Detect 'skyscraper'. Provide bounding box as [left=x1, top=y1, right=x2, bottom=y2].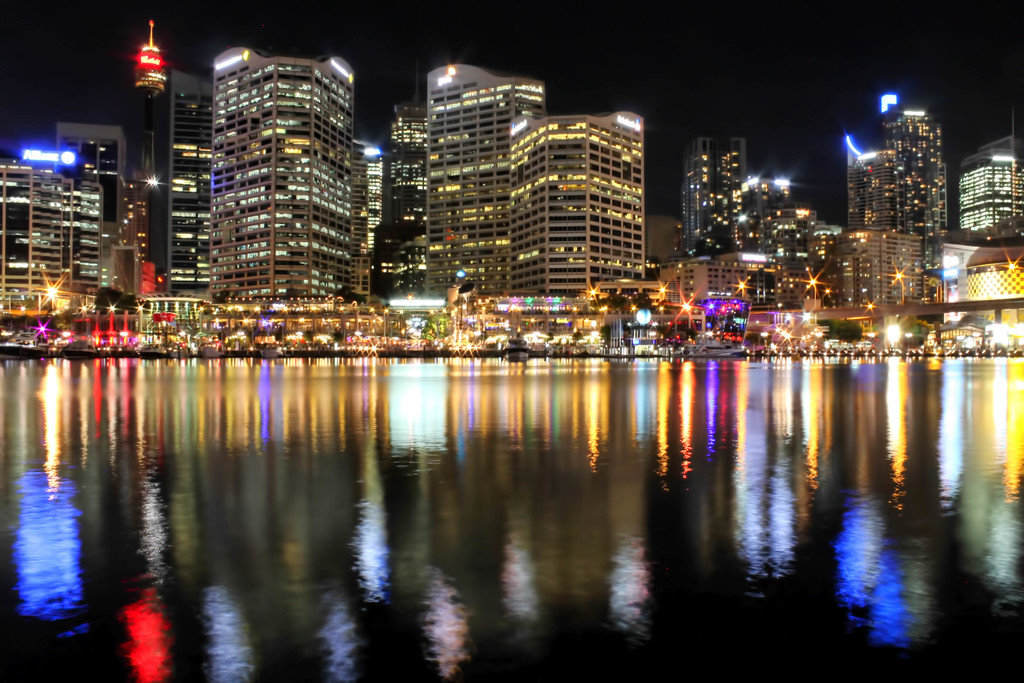
[left=507, top=125, right=652, bottom=302].
